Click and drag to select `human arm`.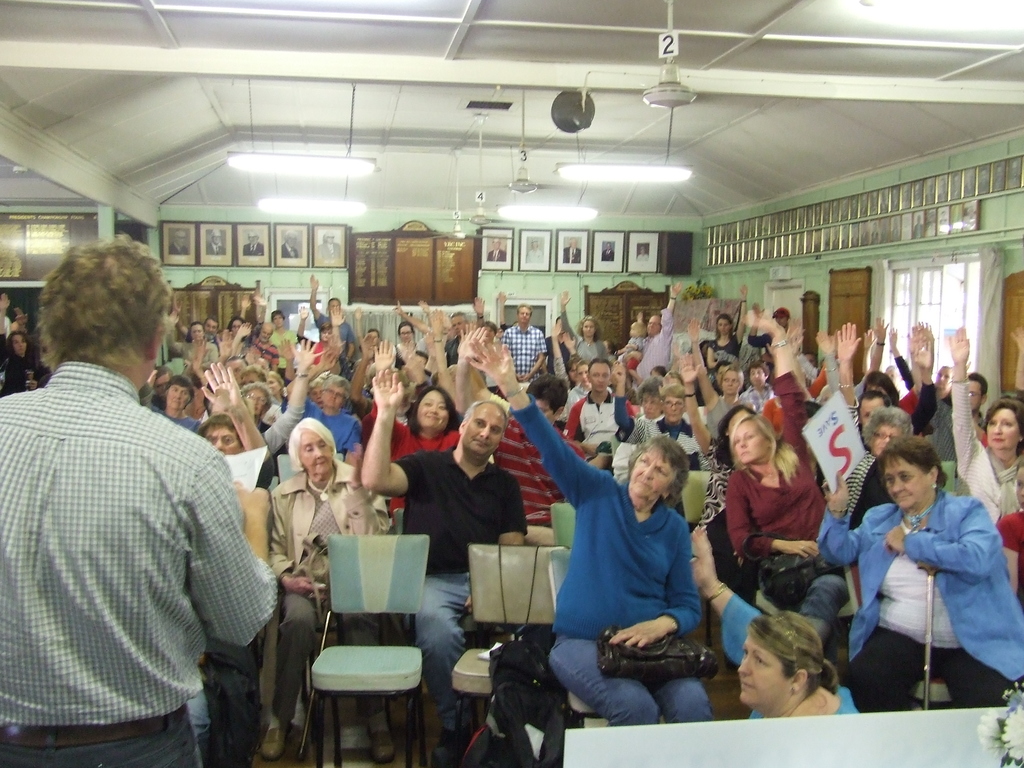
Selection: box=[615, 360, 631, 430].
